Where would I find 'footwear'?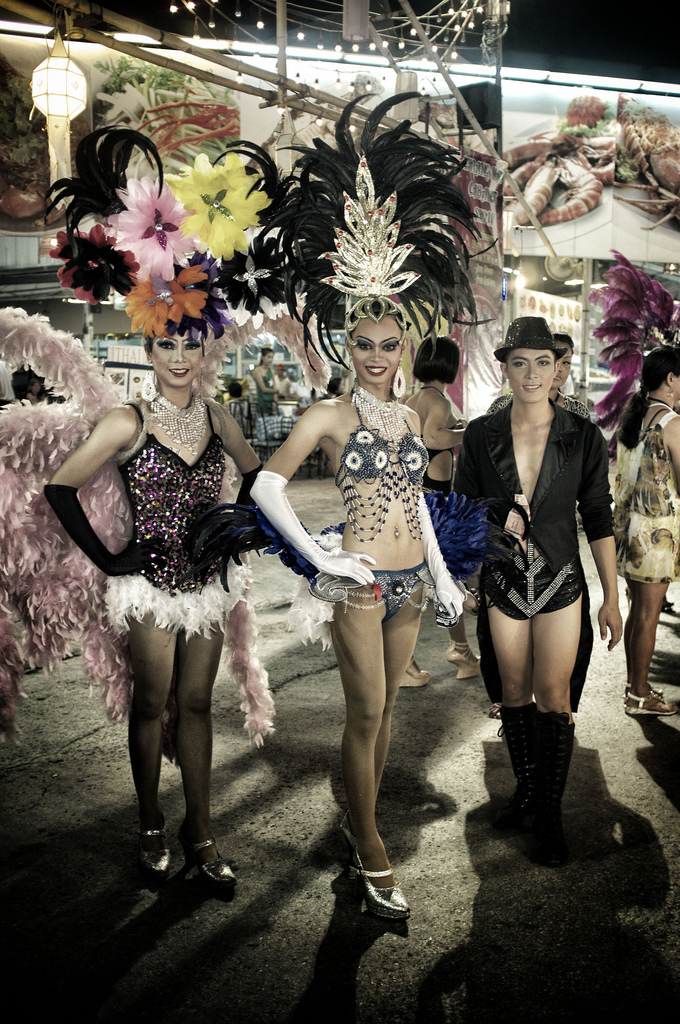
At 340/863/411/938.
